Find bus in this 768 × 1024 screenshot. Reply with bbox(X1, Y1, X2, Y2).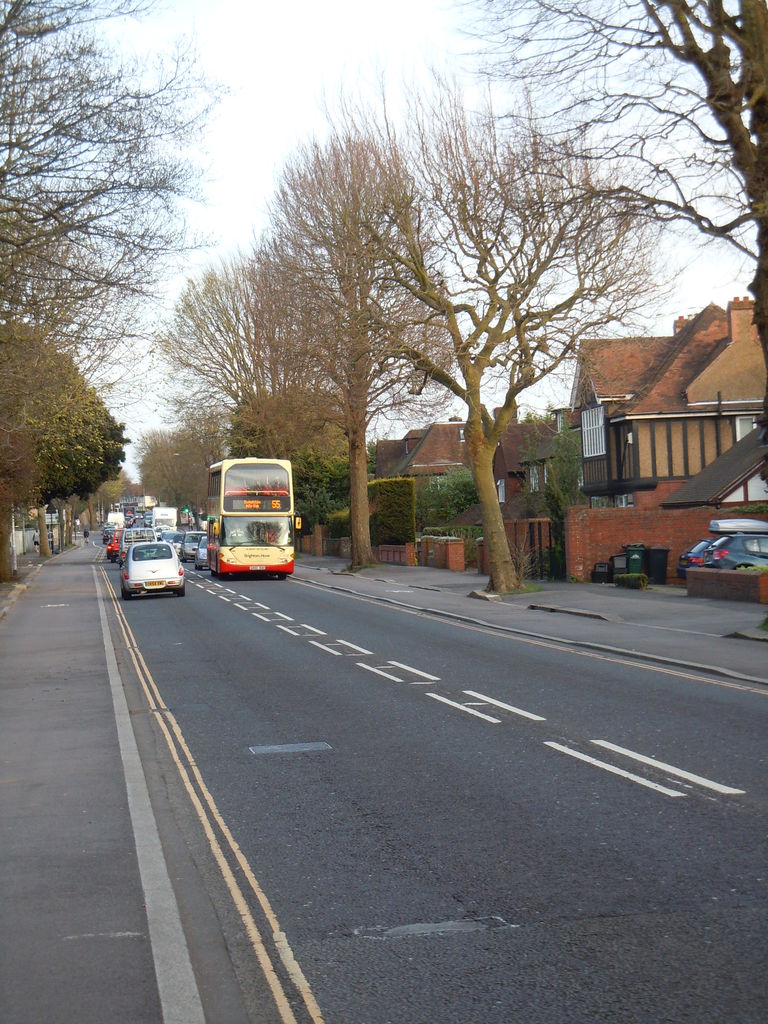
bbox(200, 452, 302, 582).
